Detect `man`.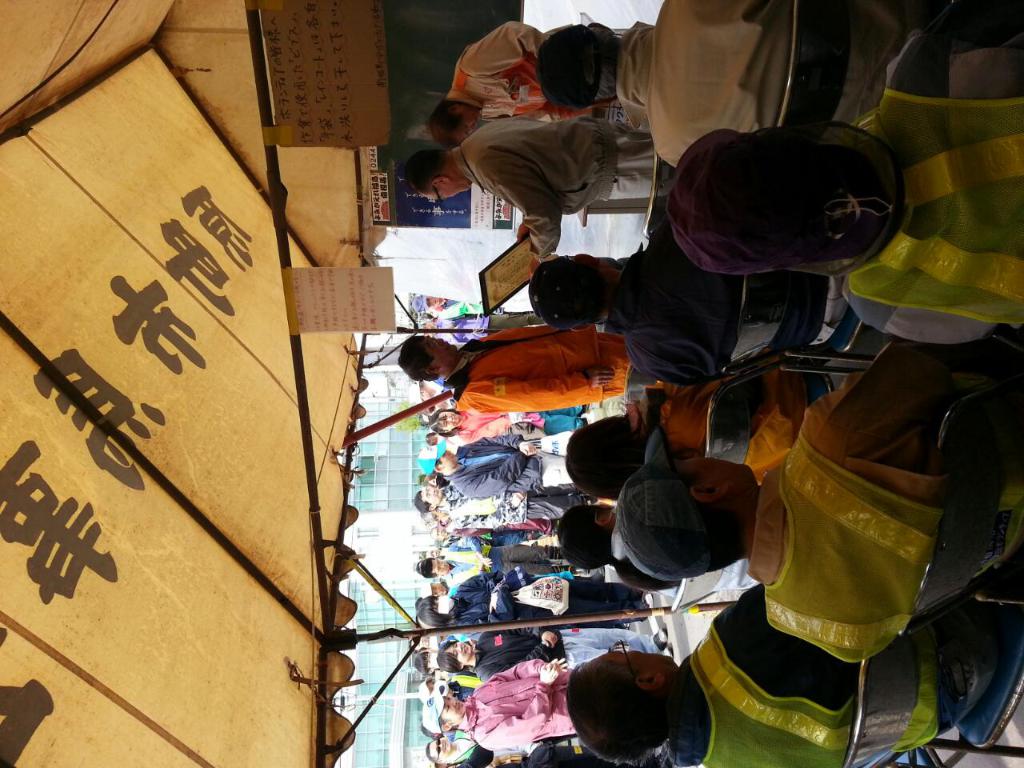
Detected at {"left": 394, "top": 320, "right": 666, "bottom": 414}.
